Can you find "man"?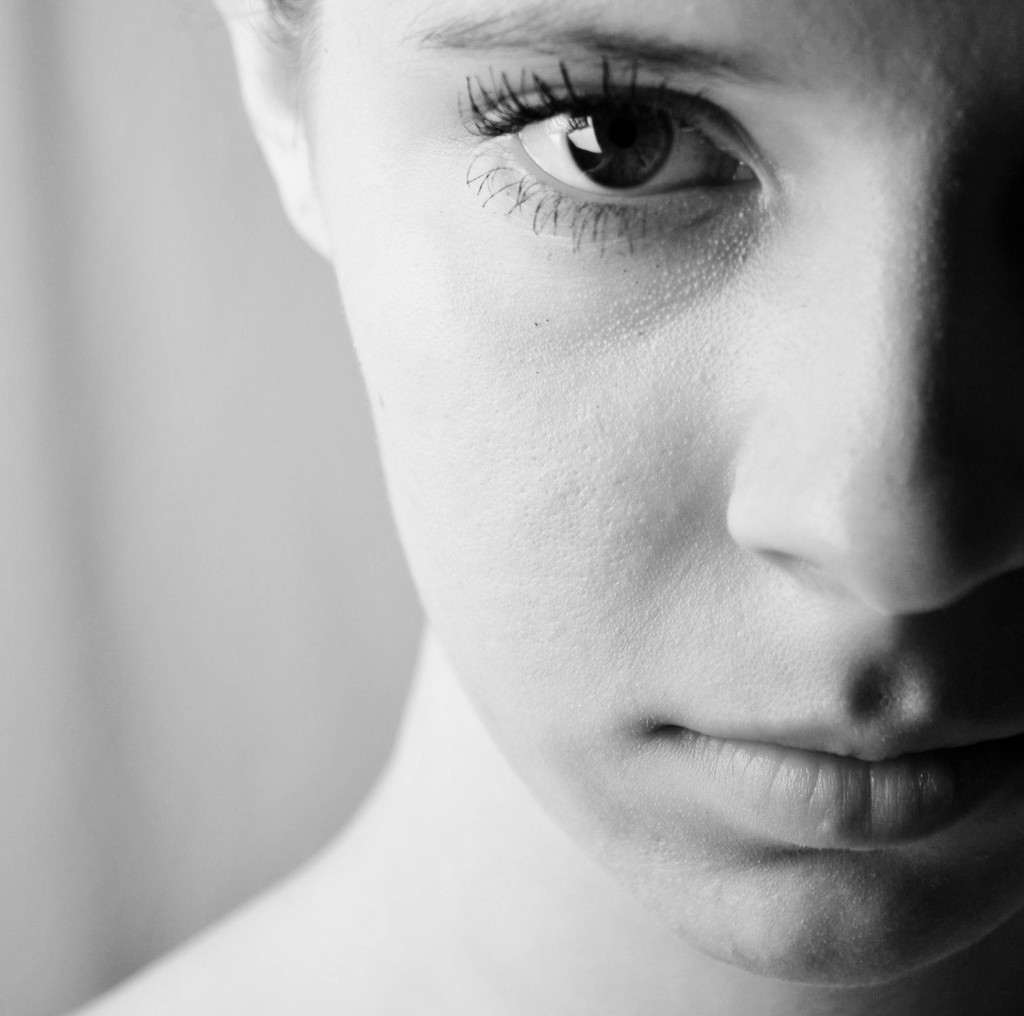
Yes, bounding box: [139, 14, 1023, 1015].
